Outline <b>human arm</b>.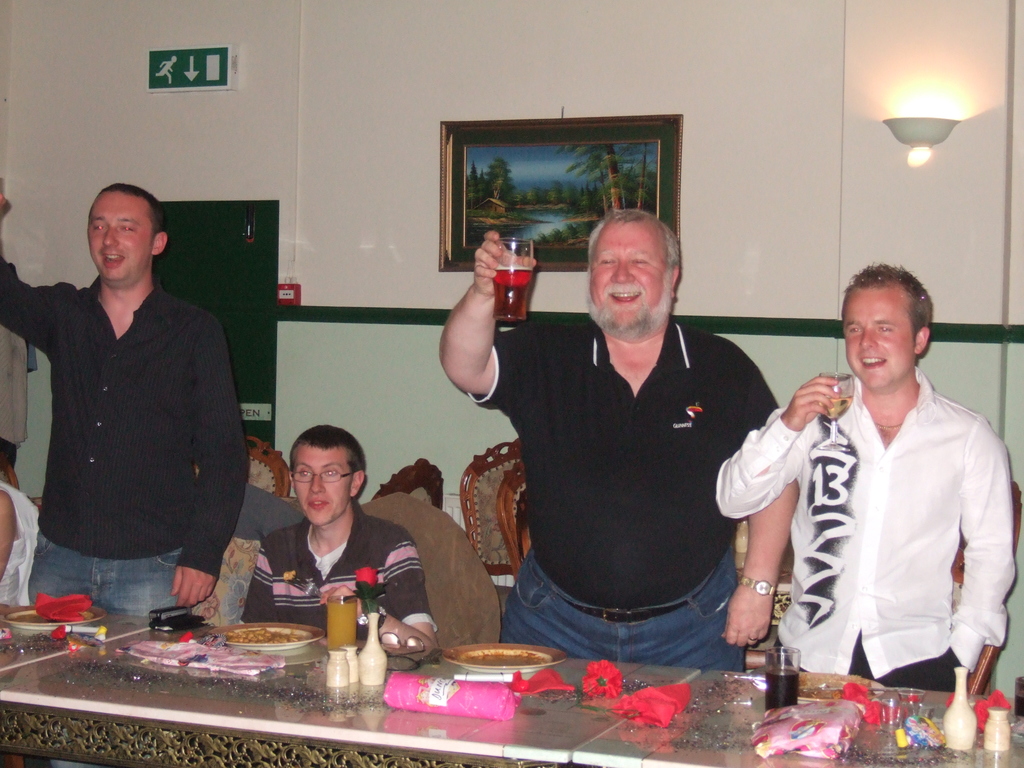
Outline: [x1=388, y1=533, x2=441, y2=640].
